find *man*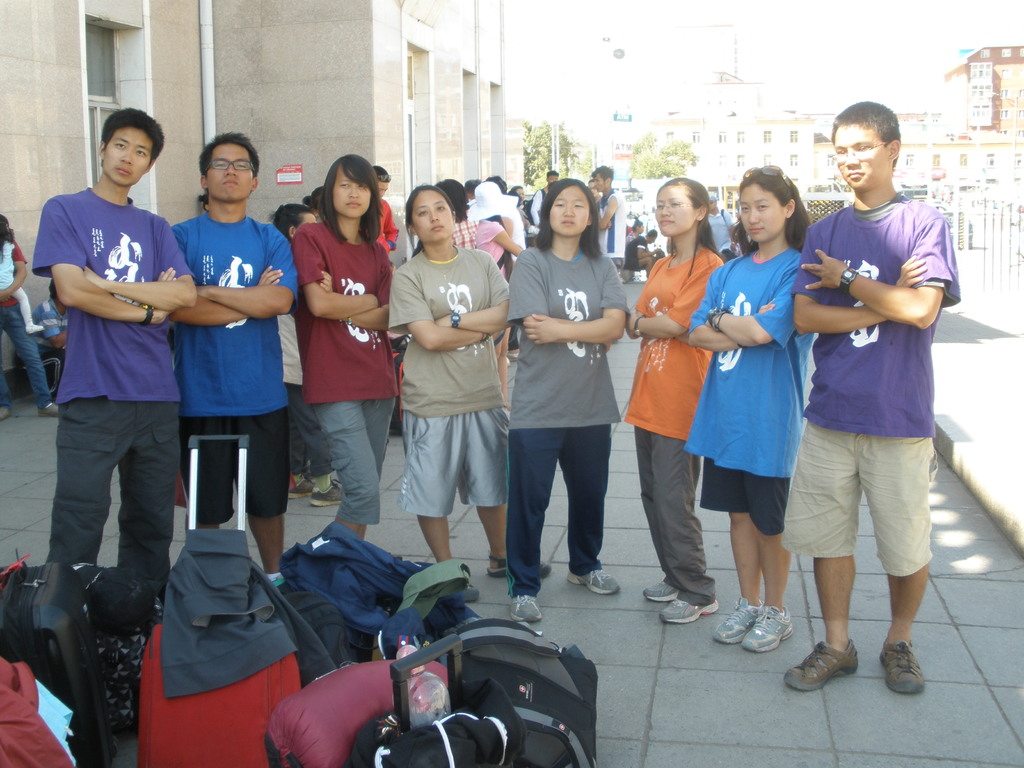
[627,223,665,278]
